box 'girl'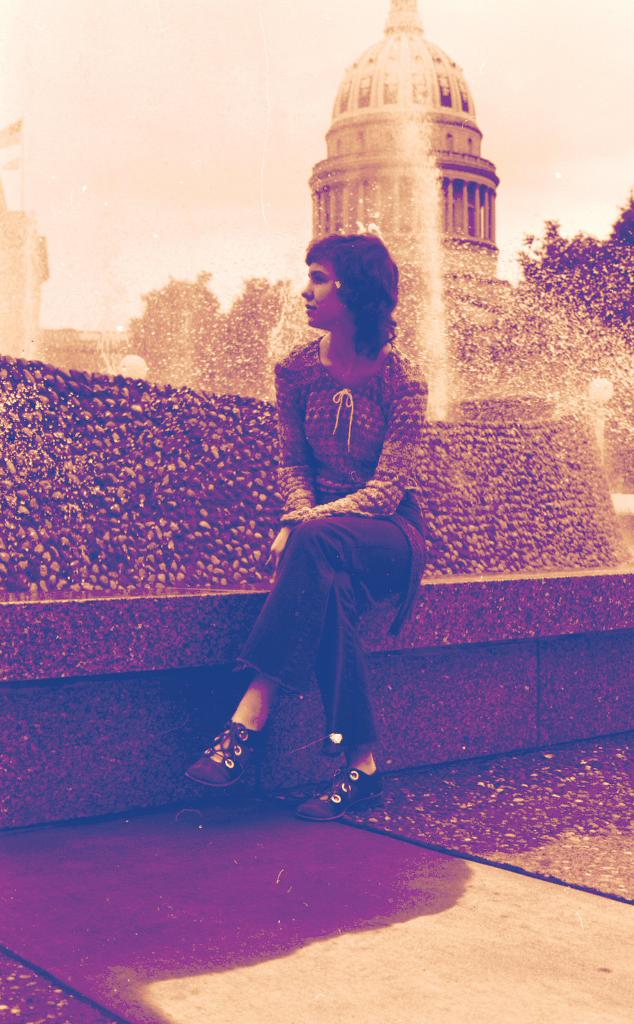
{"left": 184, "top": 232, "right": 427, "bottom": 824}
